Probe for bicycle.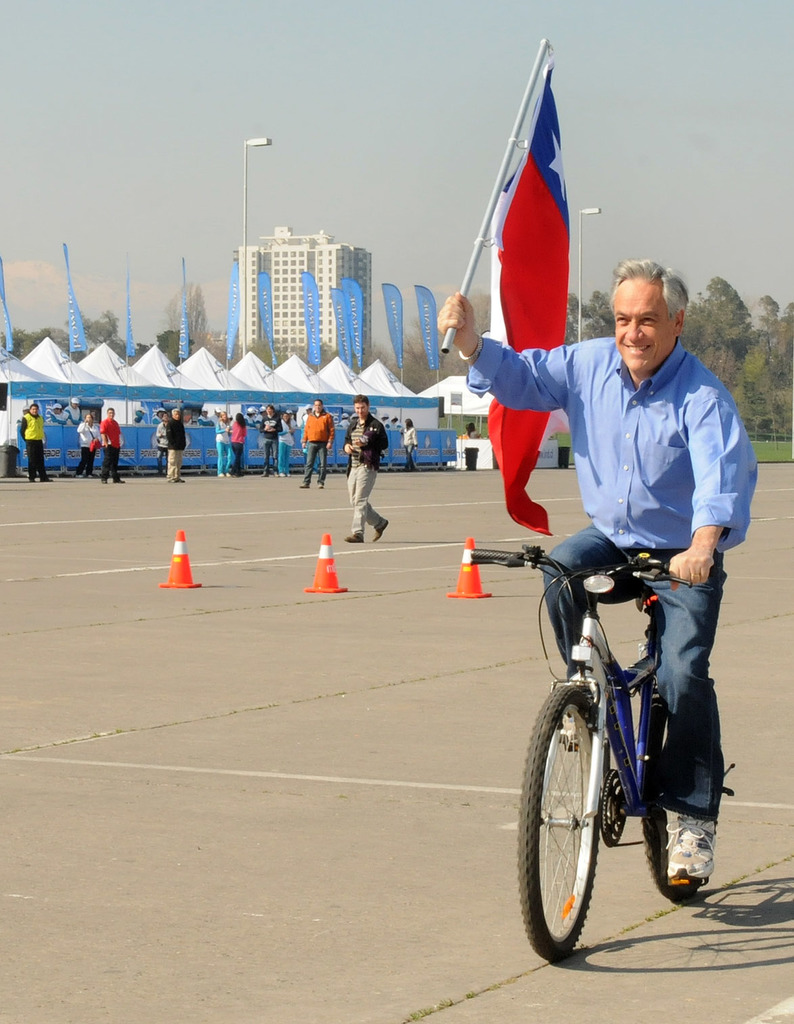
Probe result: {"x1": 514, "y1": 511, "x2": 737, "y2": 961}.
